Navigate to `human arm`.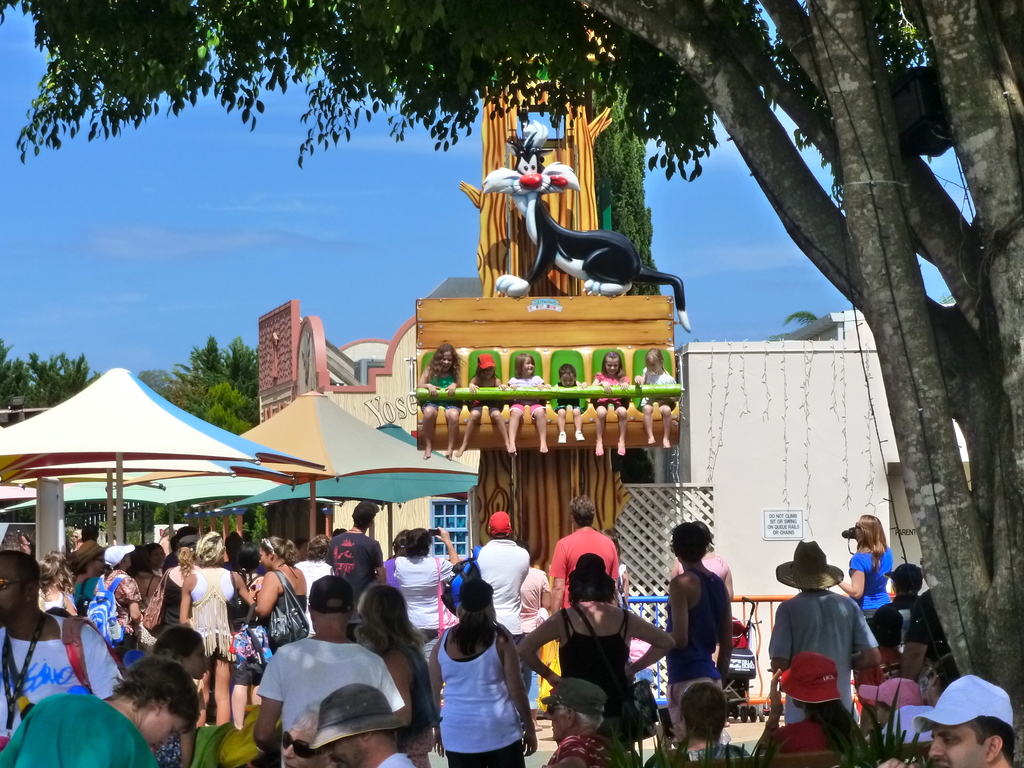
Navigation target: box=[500, 635, 538, 761].
